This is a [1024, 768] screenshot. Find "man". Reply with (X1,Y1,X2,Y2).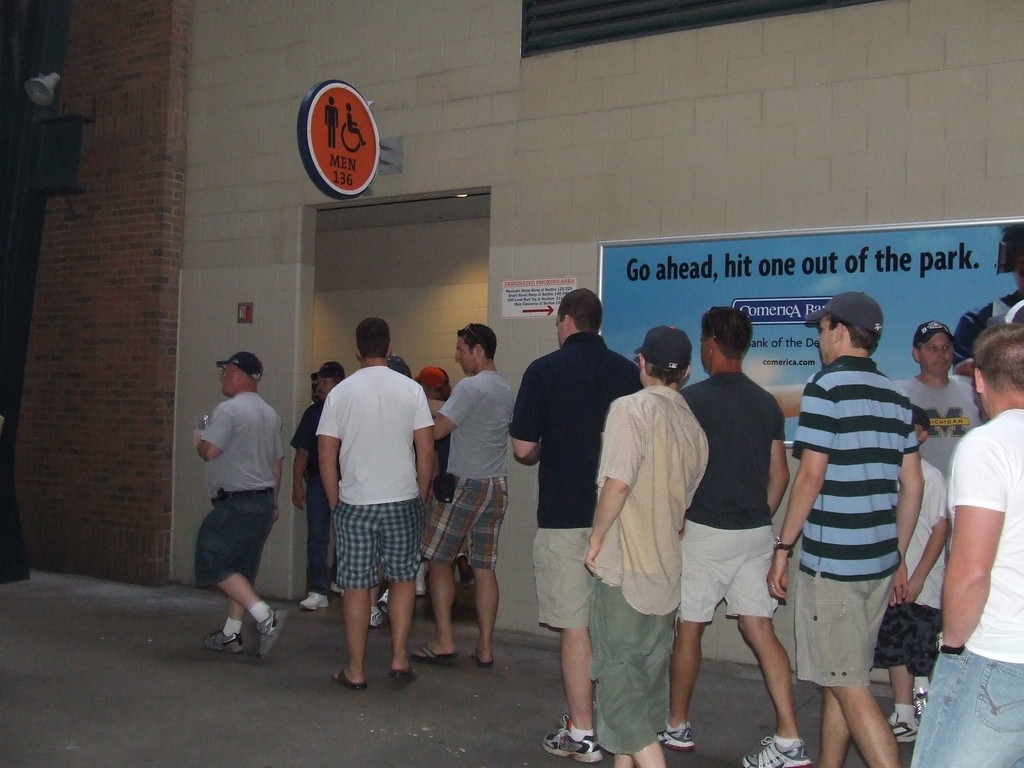
(415,324,512,659).
